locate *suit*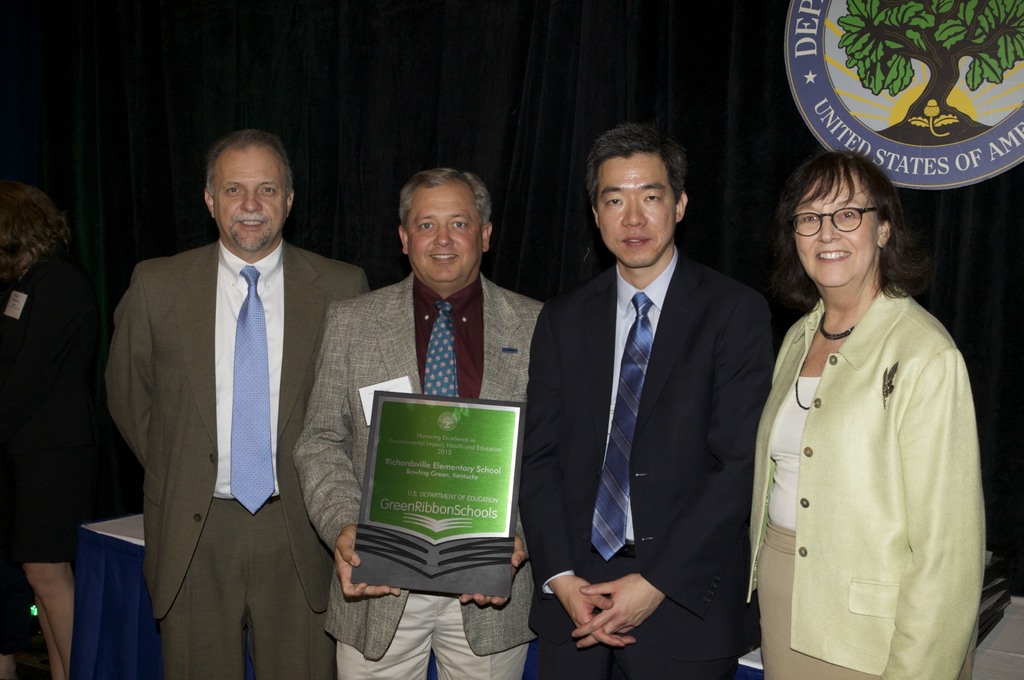
left=502, top=242, right=783, bottom=679
